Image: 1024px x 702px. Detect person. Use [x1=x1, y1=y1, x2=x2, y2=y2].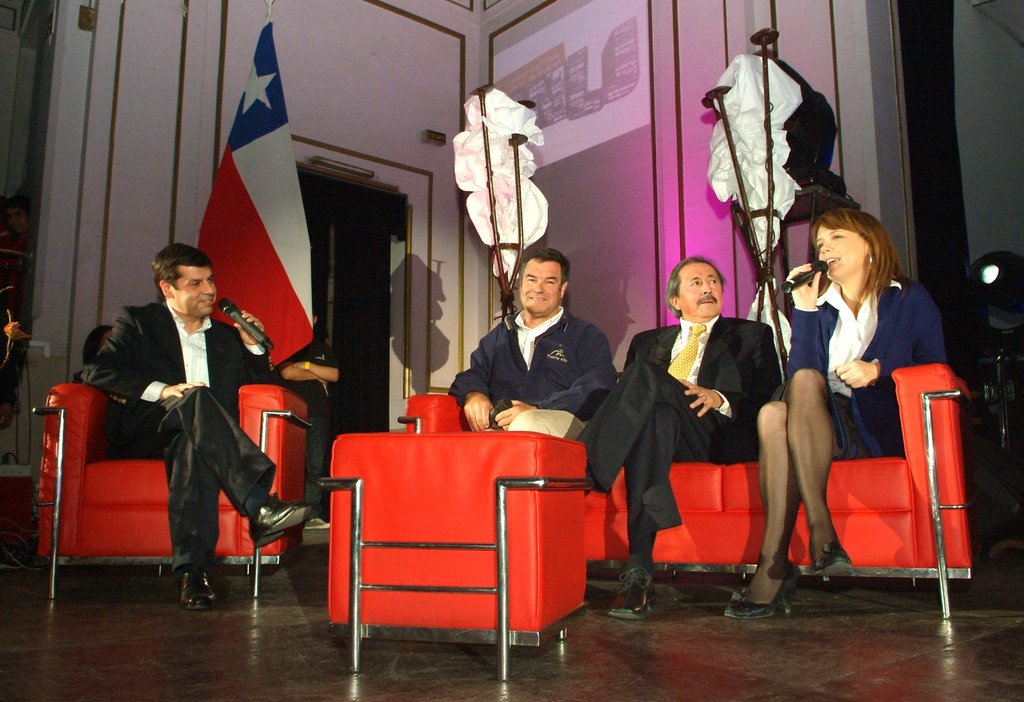
[x1=450, y1=232, x2=612, y2=468].
